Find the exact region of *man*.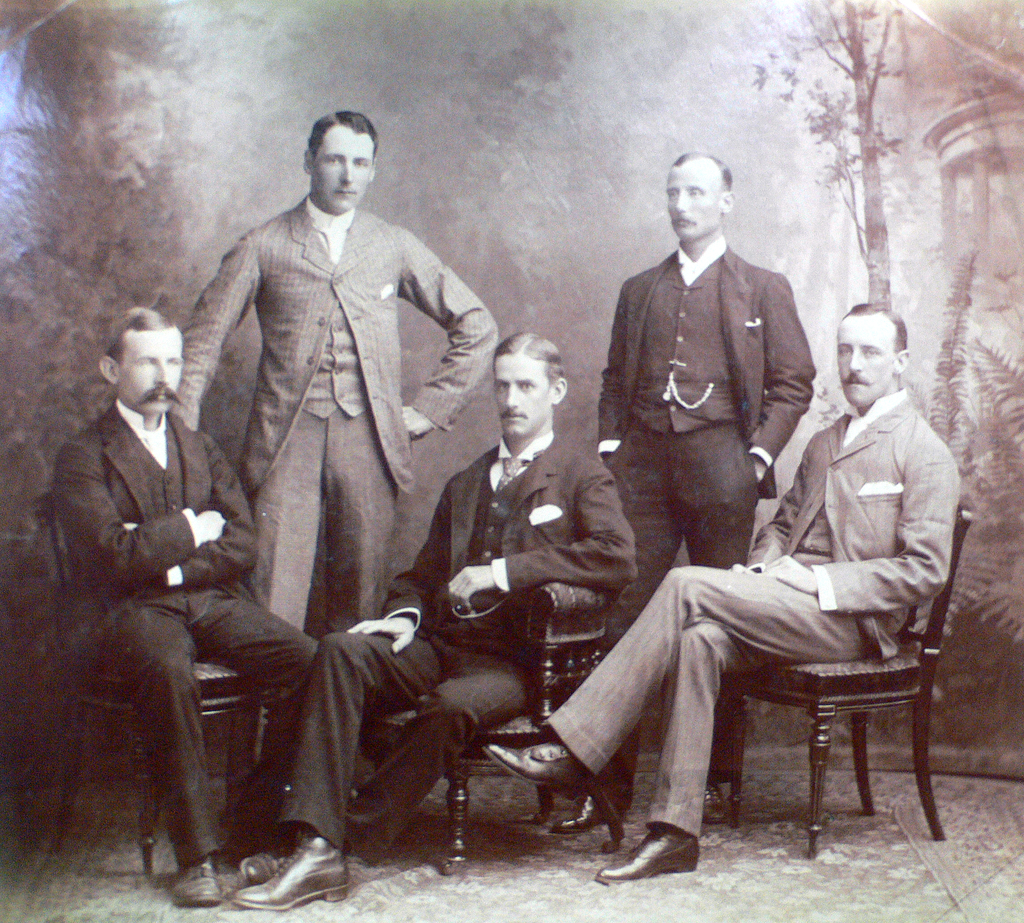
Exact region: bbox=(169, 107, 493, 835).
